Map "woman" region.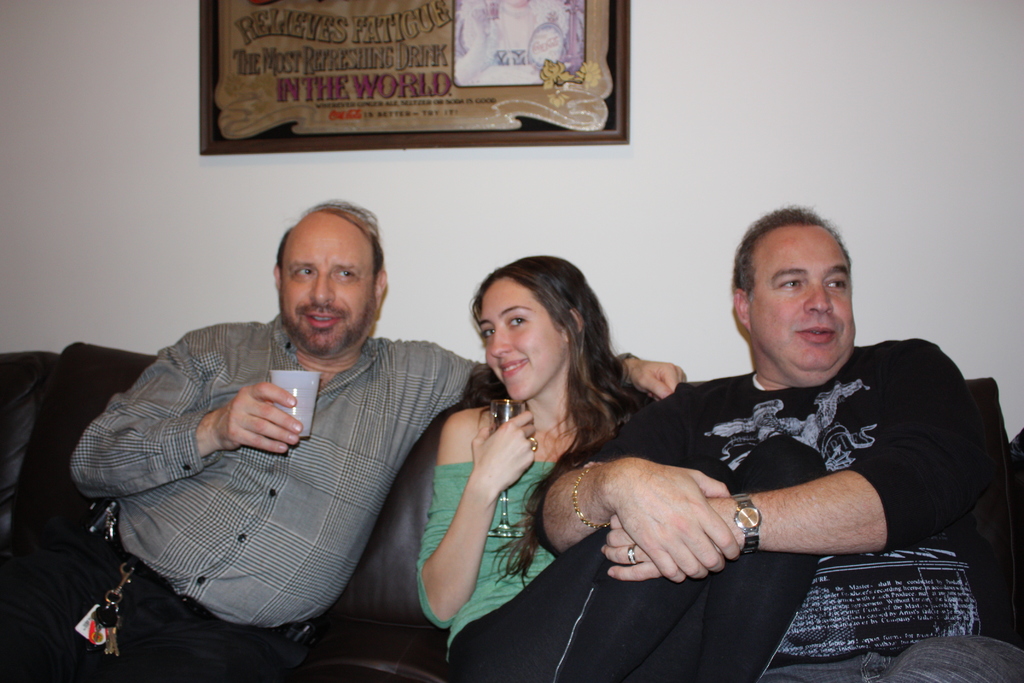
Mapped to Rect(408, 254, 684, 654).
